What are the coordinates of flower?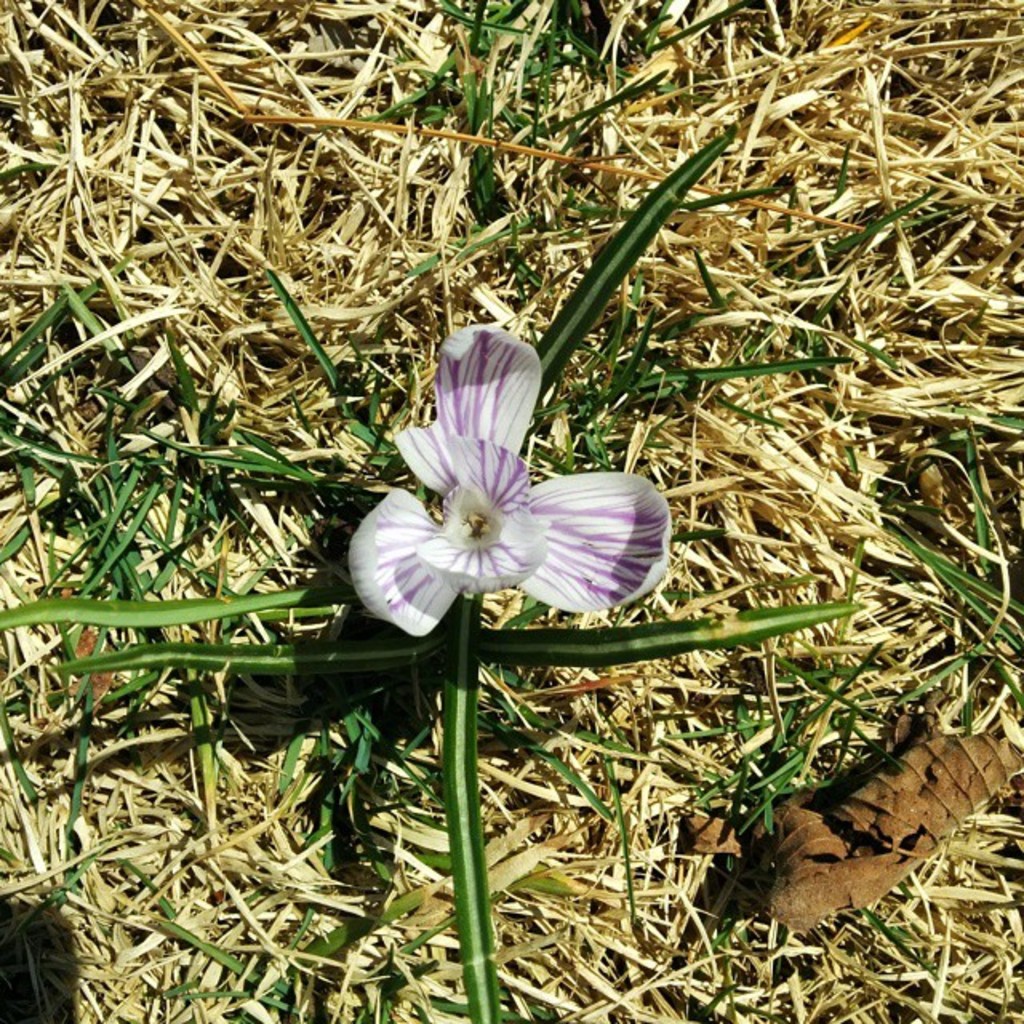
box(341, 317, 686, 645).
